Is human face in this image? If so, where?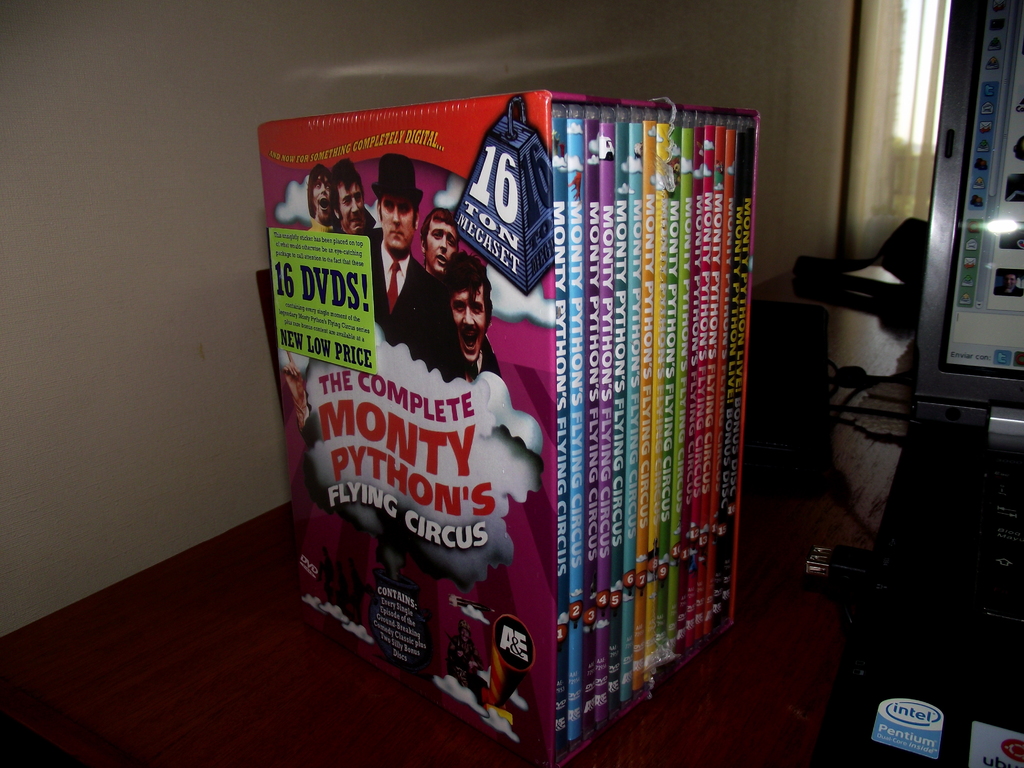
Yes, at rect(448, 289, 484, 358).
